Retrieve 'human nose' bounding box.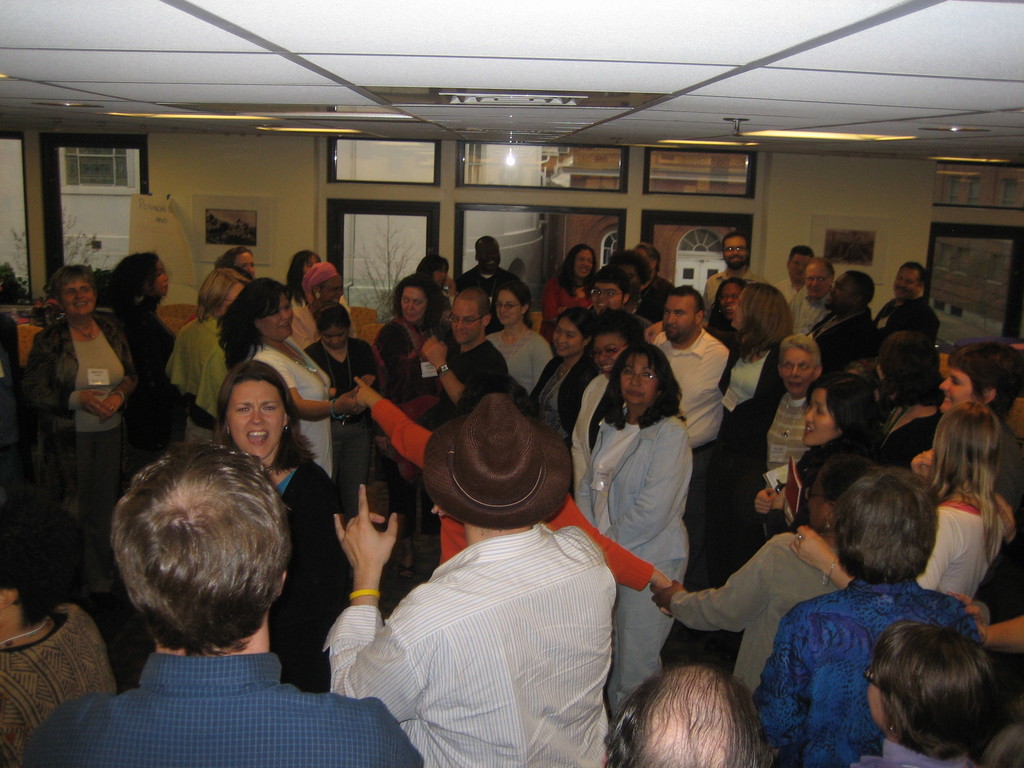
Bounding box: [939,375,951,392].
